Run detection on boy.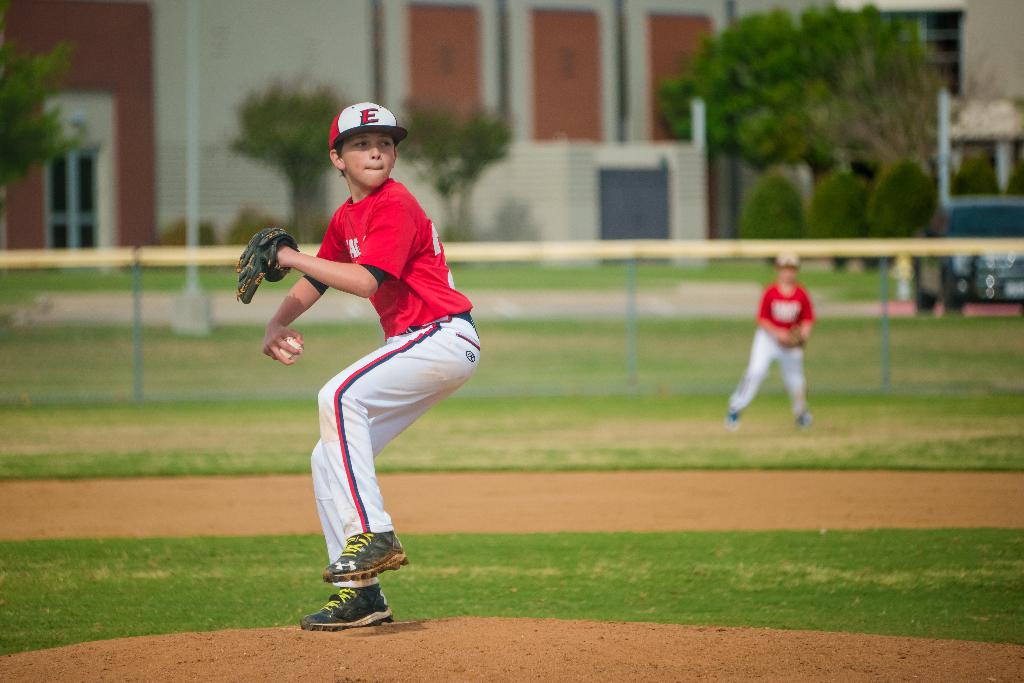
Result: rect(724, 240, 835, 435).
